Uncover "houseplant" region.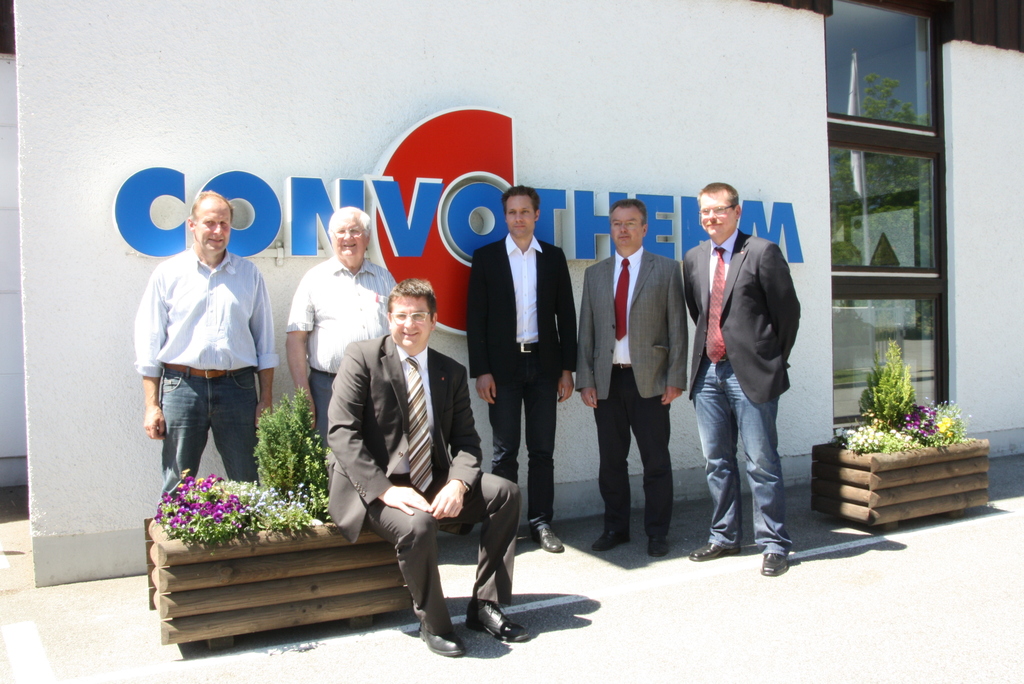
Uncovered: bbox=(138, 381, 420, 656).
